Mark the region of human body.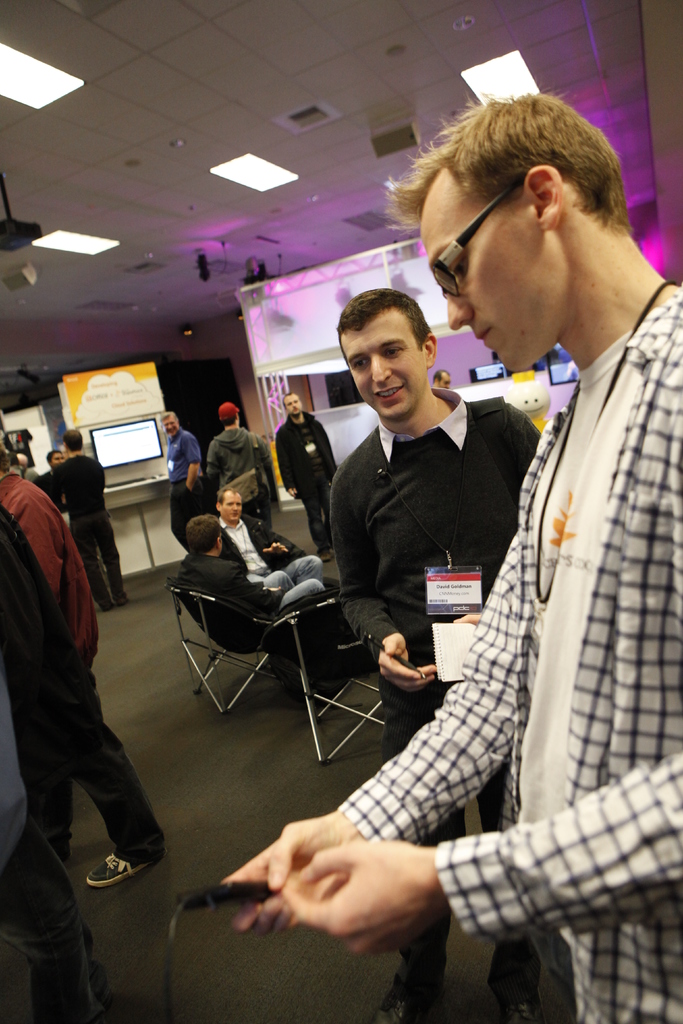
Region: [x1=203, y1=424, x2=277, y2=529].
